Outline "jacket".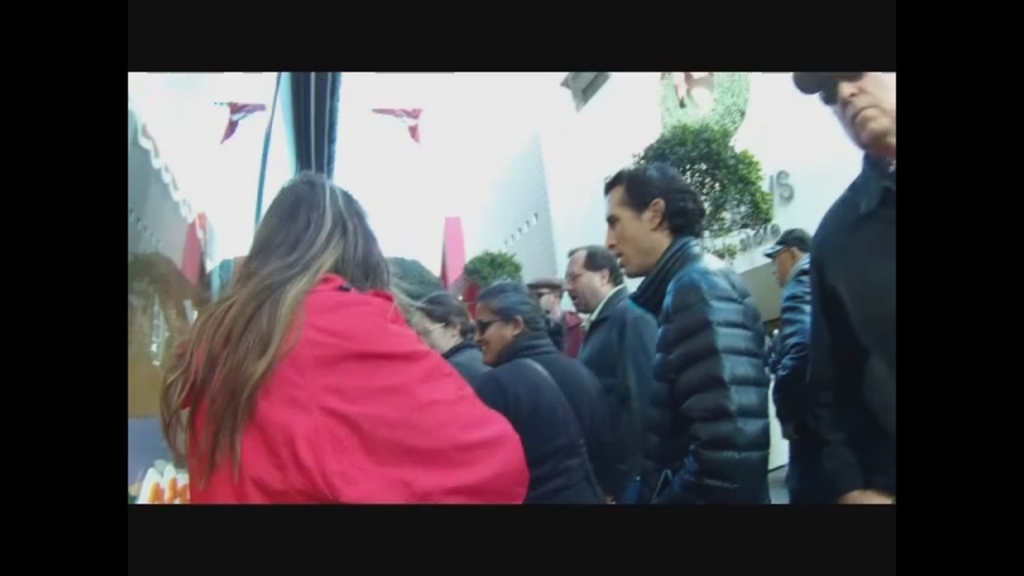
Outline: {"x1": 773, "y1": 264, "x2": 813, "y2": 454}.
